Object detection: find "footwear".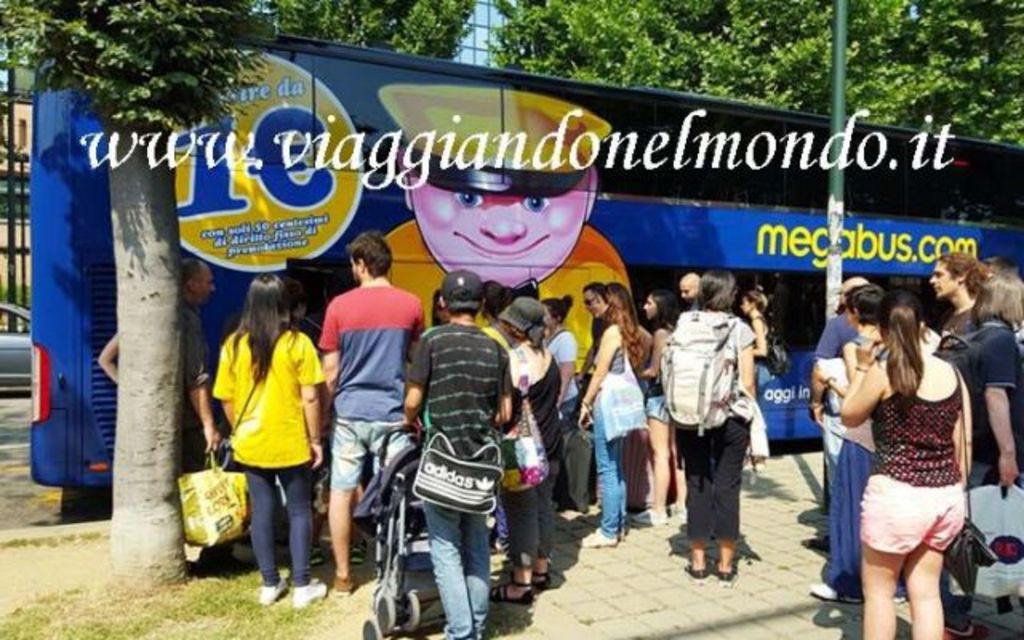
(805,582,867,608).
